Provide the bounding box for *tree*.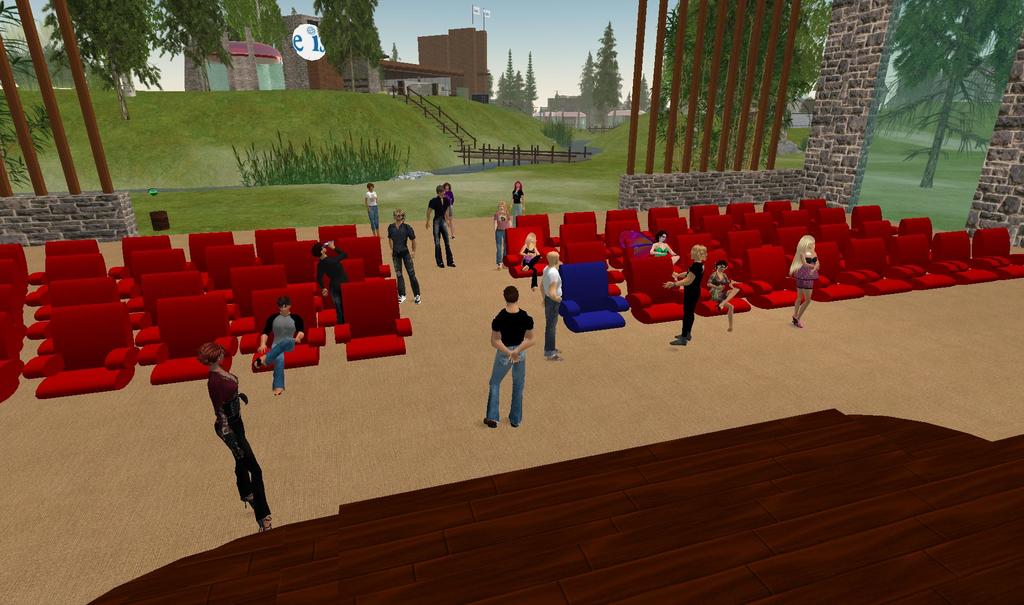
BBox(309, 0, 381, 101).
